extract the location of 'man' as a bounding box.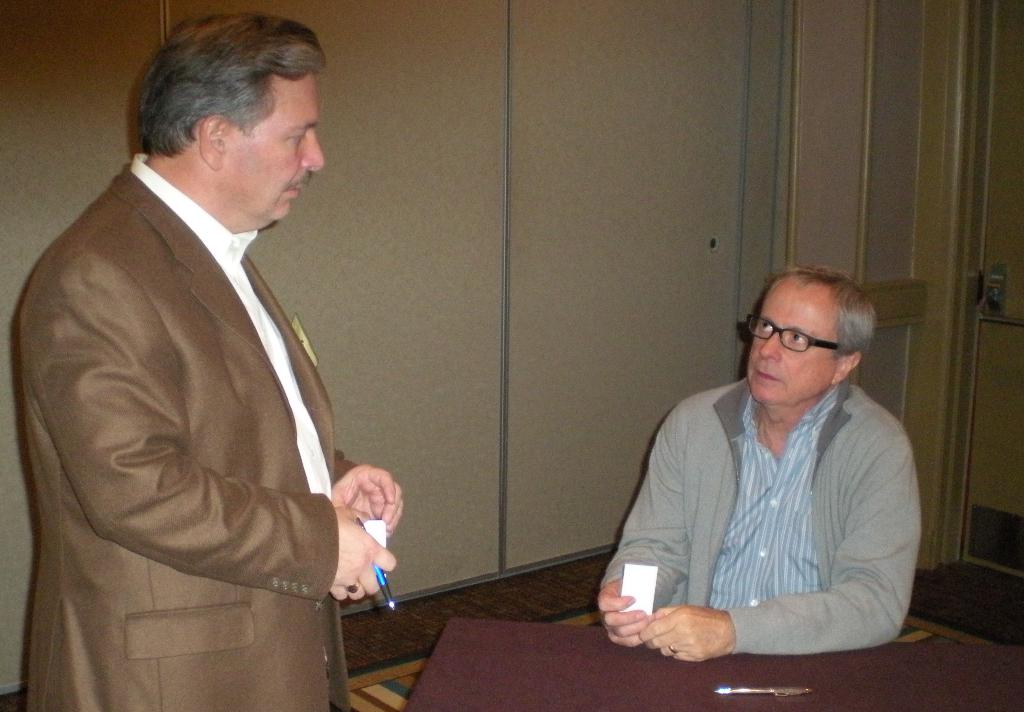
[596,260,925,665].
